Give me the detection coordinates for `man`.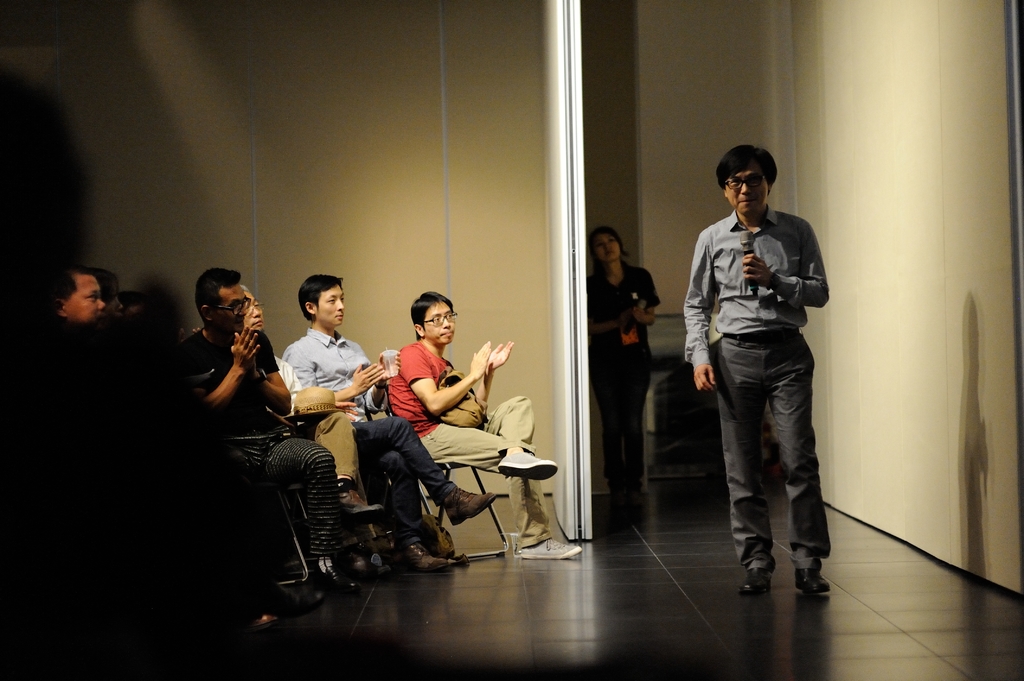
locate(188, 269, 356, 620).
